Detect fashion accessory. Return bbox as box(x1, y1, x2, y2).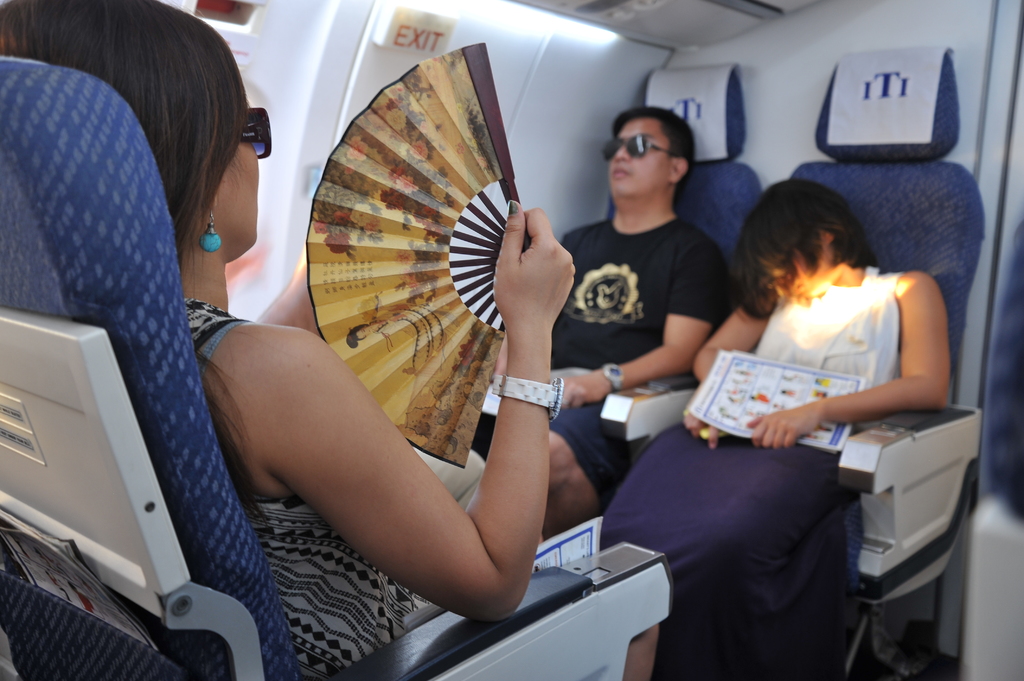
box(239, 104, 270, 159).
